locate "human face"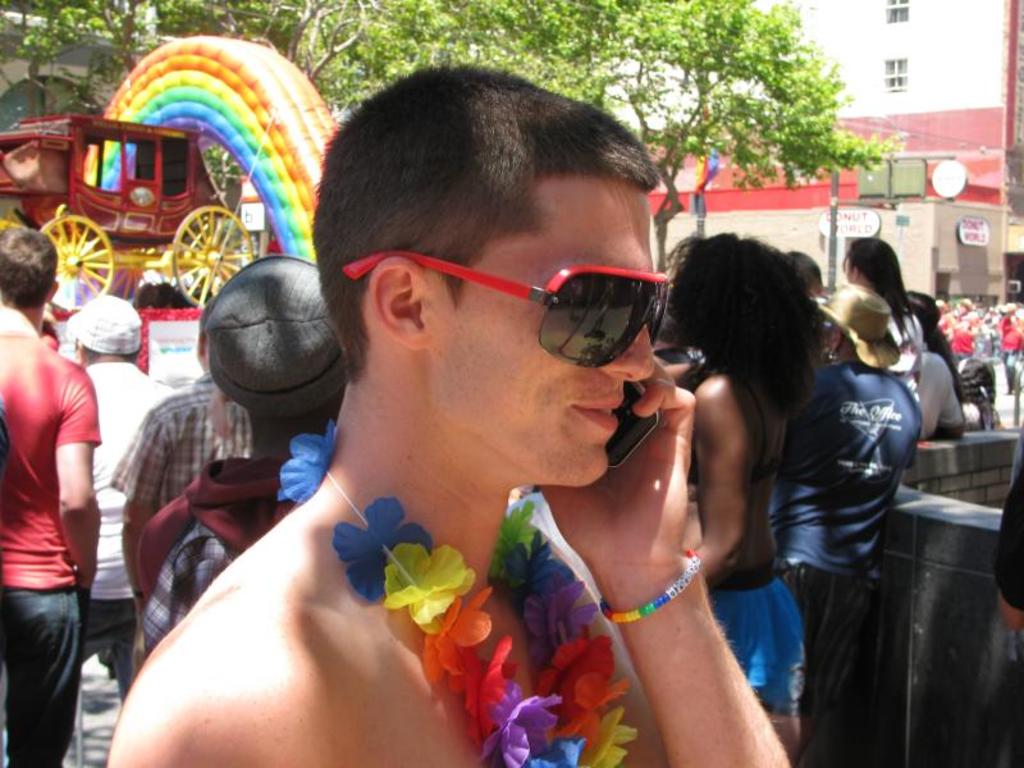
left=425, top=179, right=659, bottom=485
